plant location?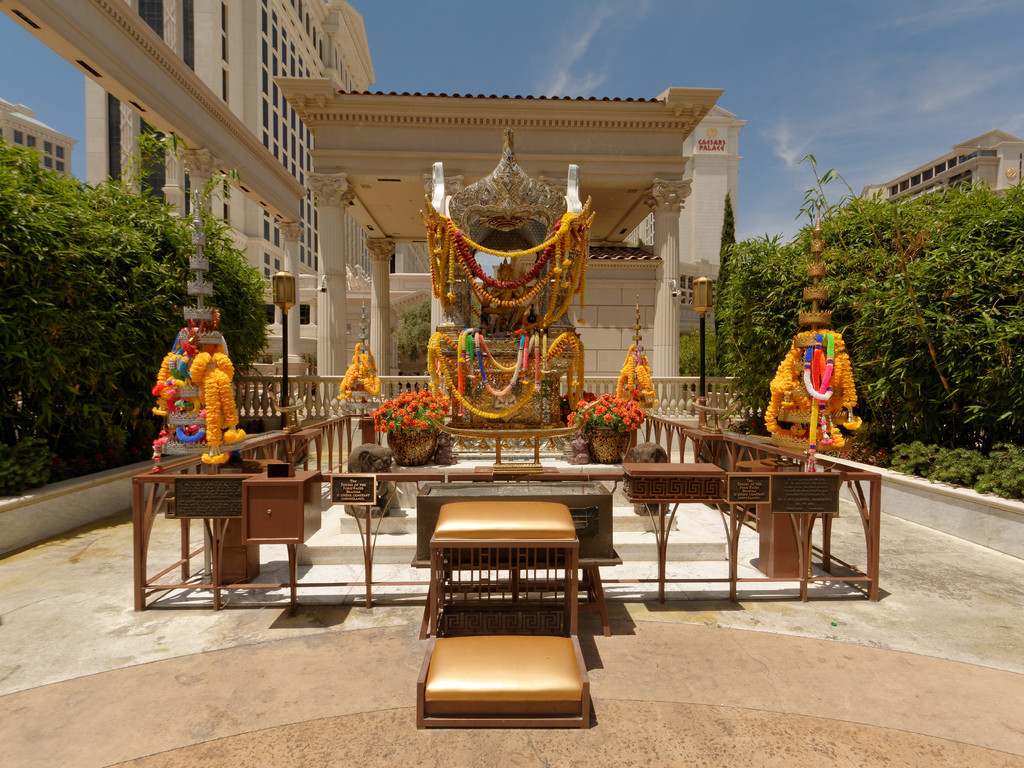
[x1=562, y1=390, x2=640, y2=442]
